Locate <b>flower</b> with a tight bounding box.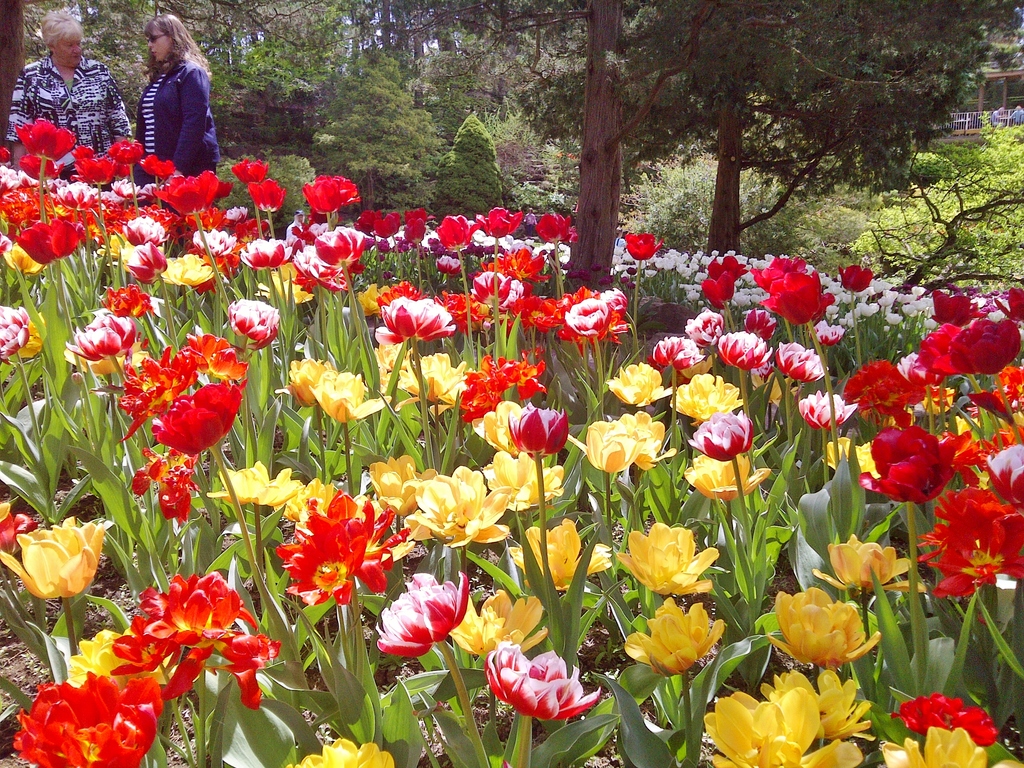
rect(66, 336, 137, 381).
